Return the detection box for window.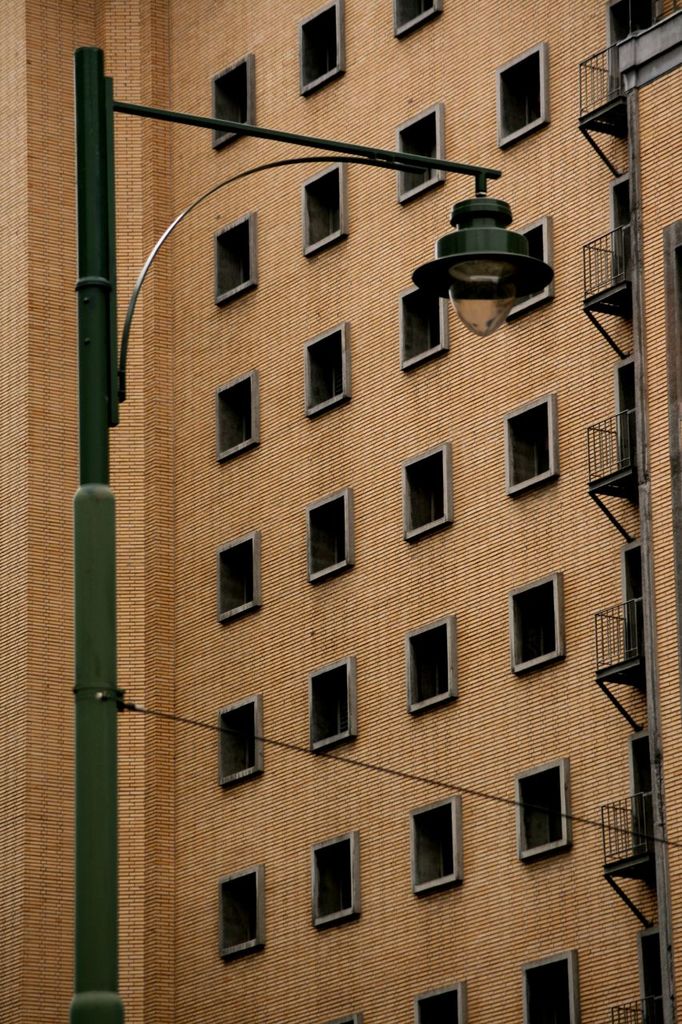
389,0,444,34.
